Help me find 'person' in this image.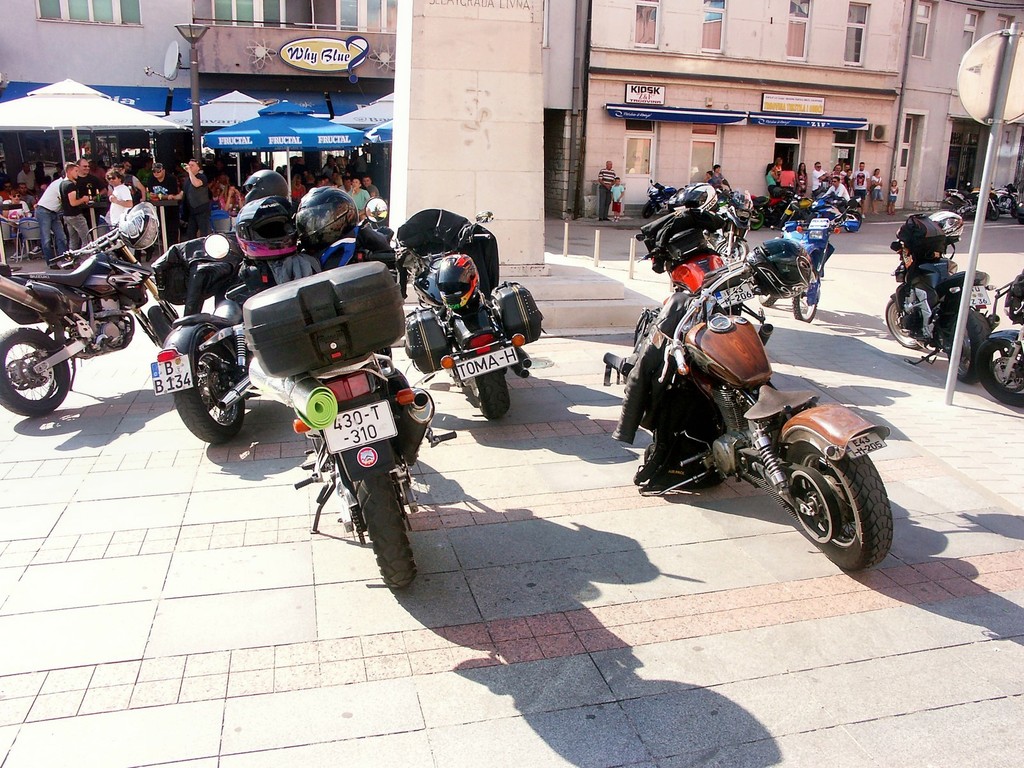
Found it: crop(712, 163, 726, 192).
